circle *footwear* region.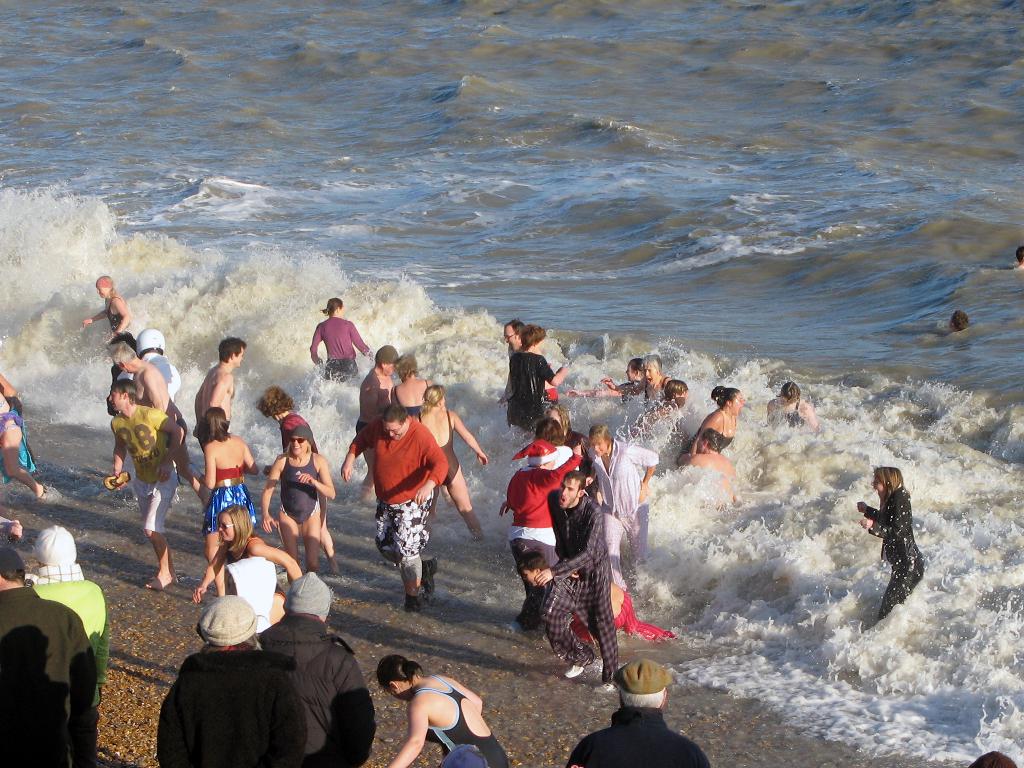
Region: crop(559, 648, 590, 682).
